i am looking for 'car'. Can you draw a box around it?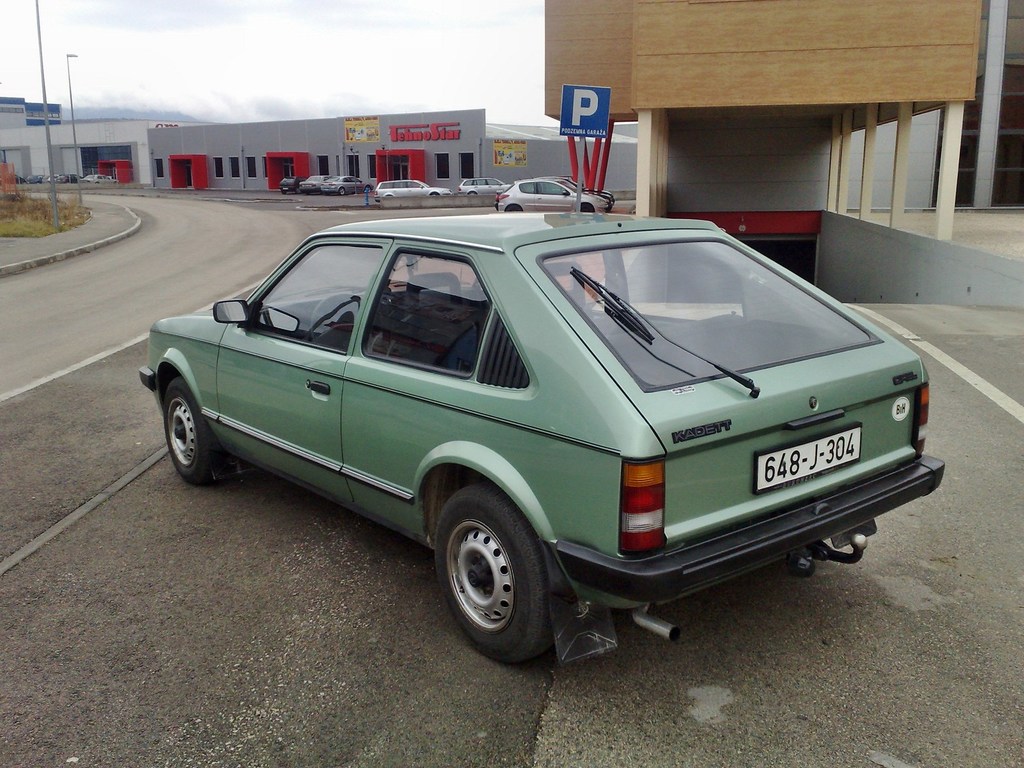
Sure, the bounding box is select_region(324, 172, 375, 196).
